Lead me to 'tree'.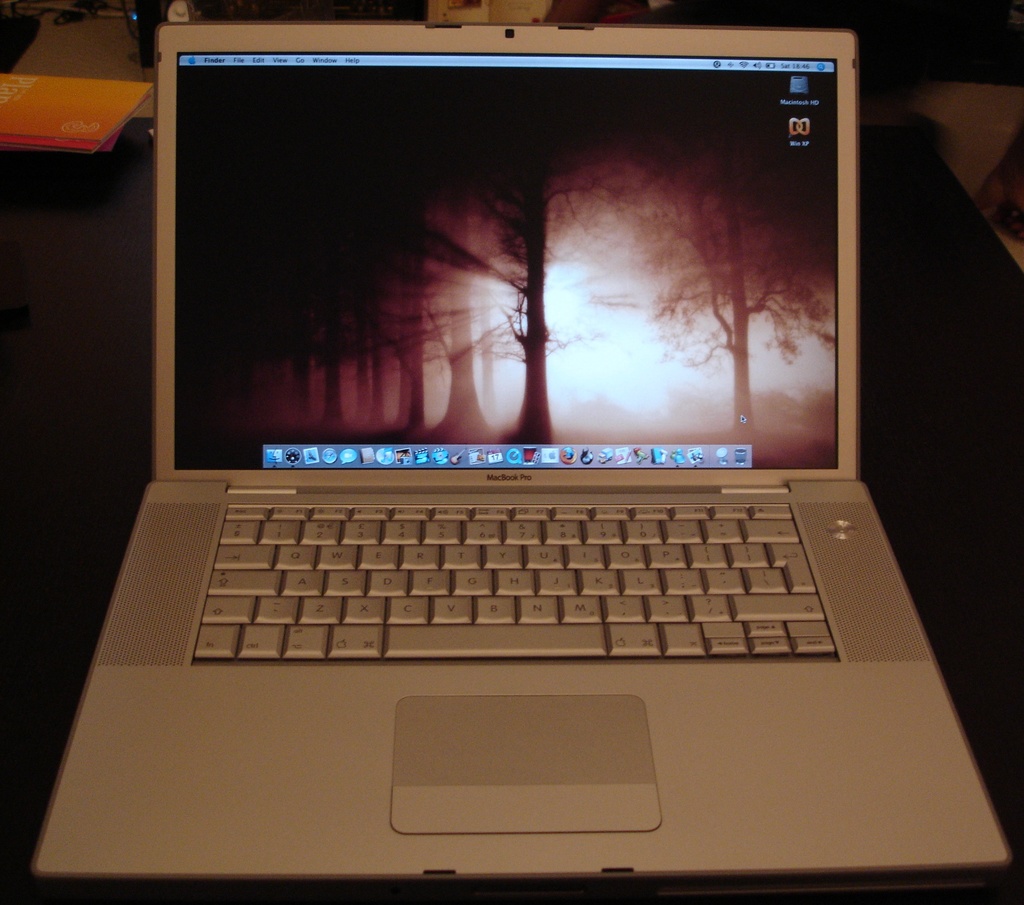
Lead to select_region(603, 104, 835, 463).
